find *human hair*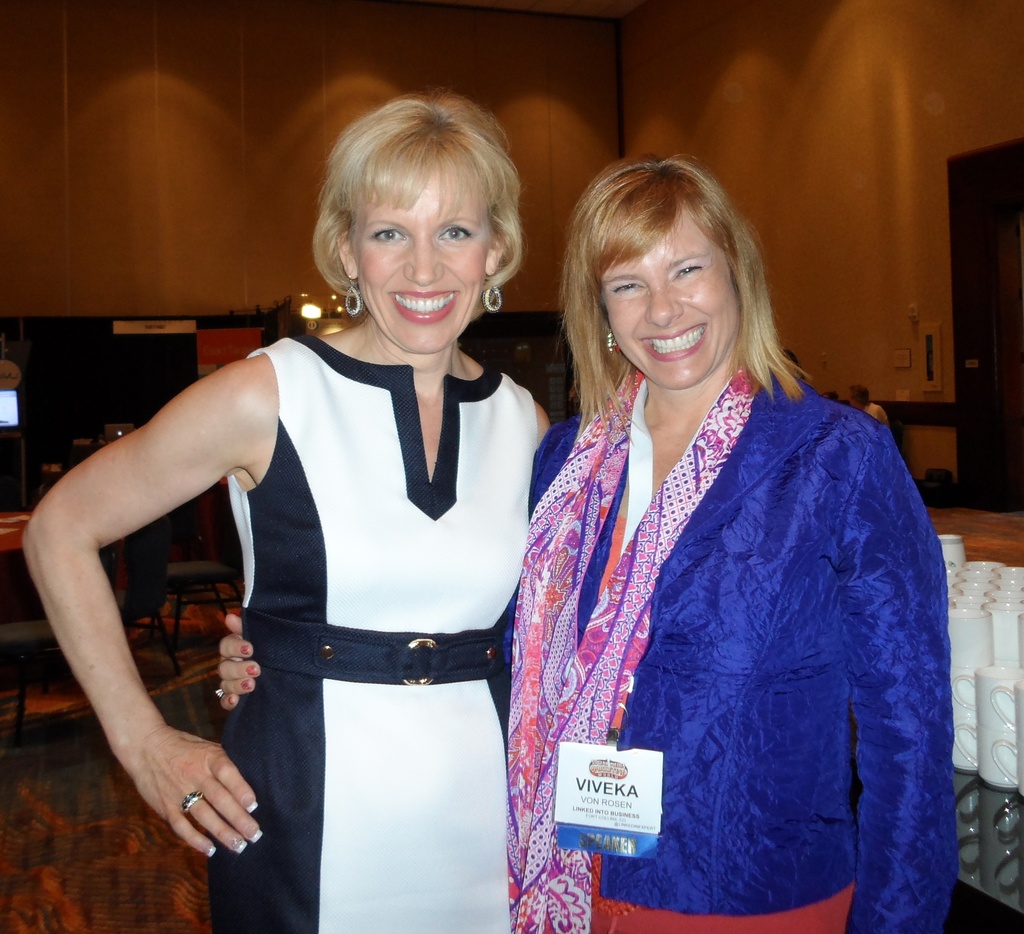
bbox=(310, 89, 531, 298)
